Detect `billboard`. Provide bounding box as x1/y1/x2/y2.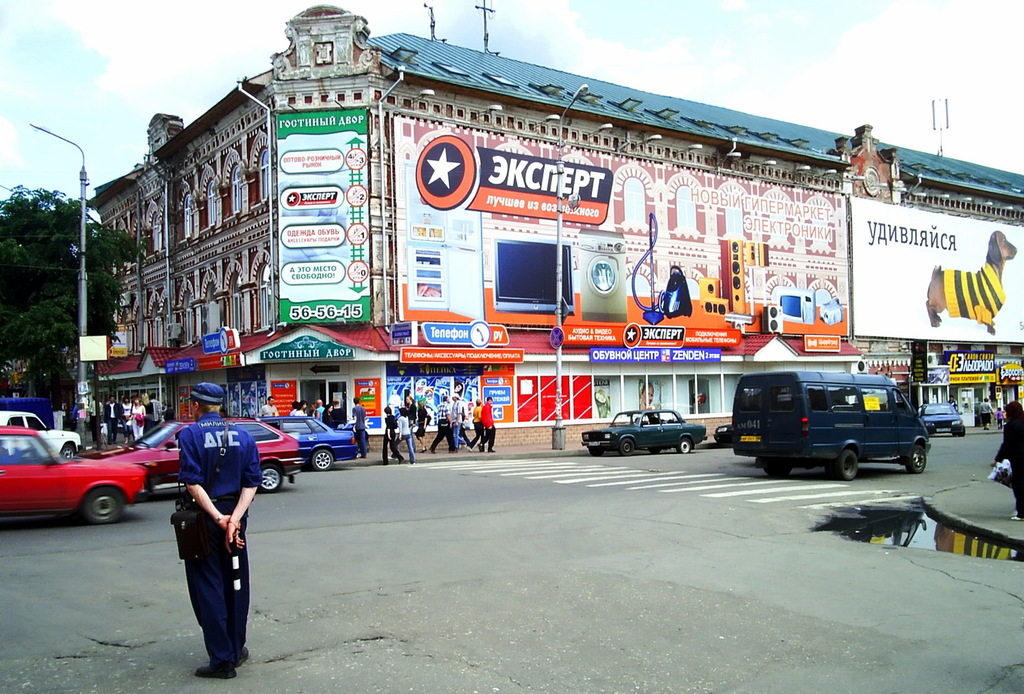
996/355/1023/390.
